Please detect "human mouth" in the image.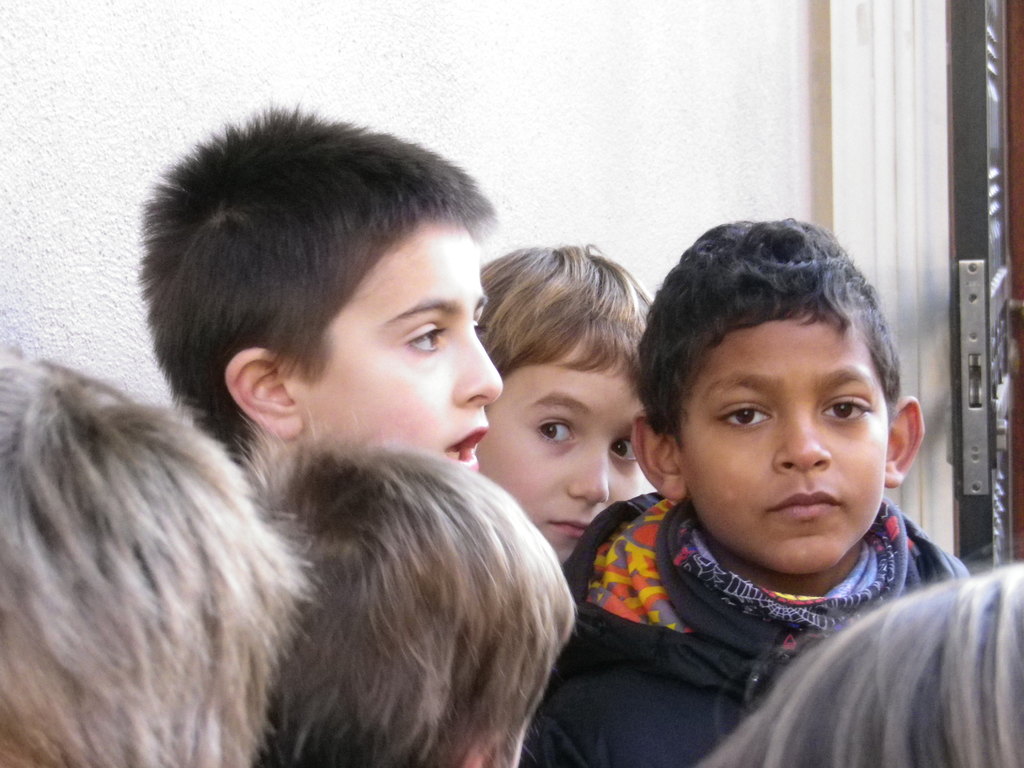
x1=771, y1=487, x2=835, y2=513.
